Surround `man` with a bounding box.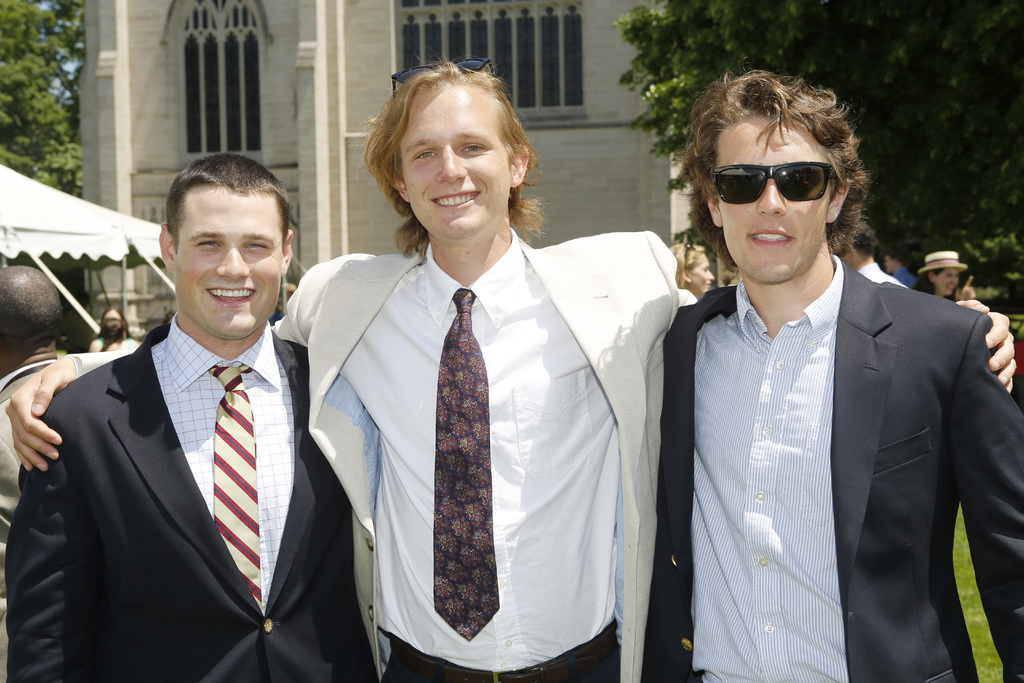
[left=0, top=268, right=67, bottom=682].
